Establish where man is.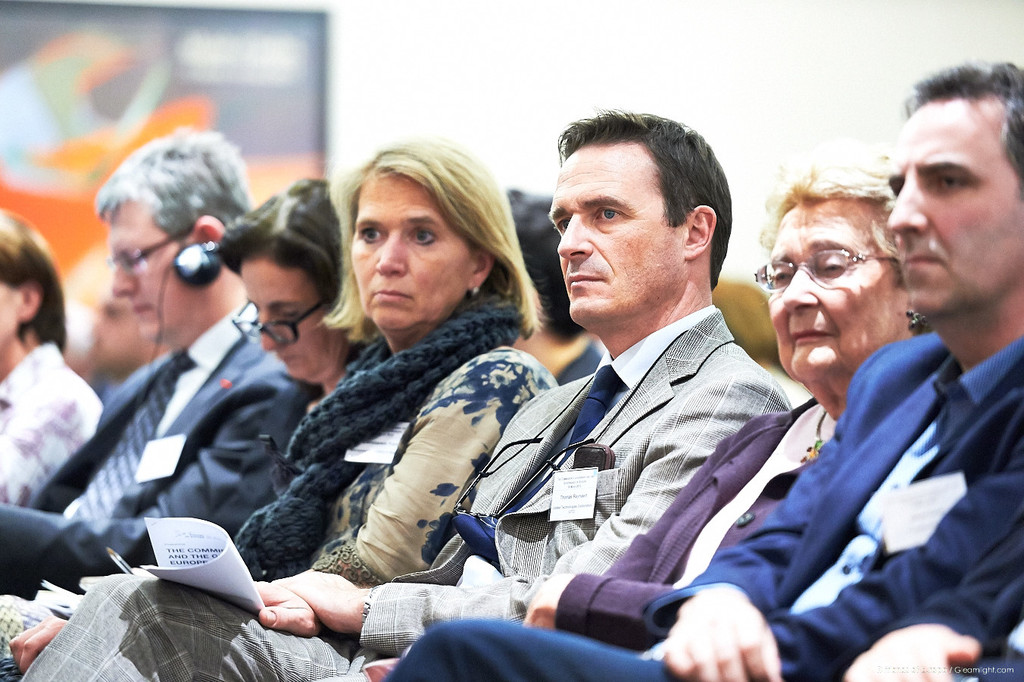
Established at (20,110,799,681).
